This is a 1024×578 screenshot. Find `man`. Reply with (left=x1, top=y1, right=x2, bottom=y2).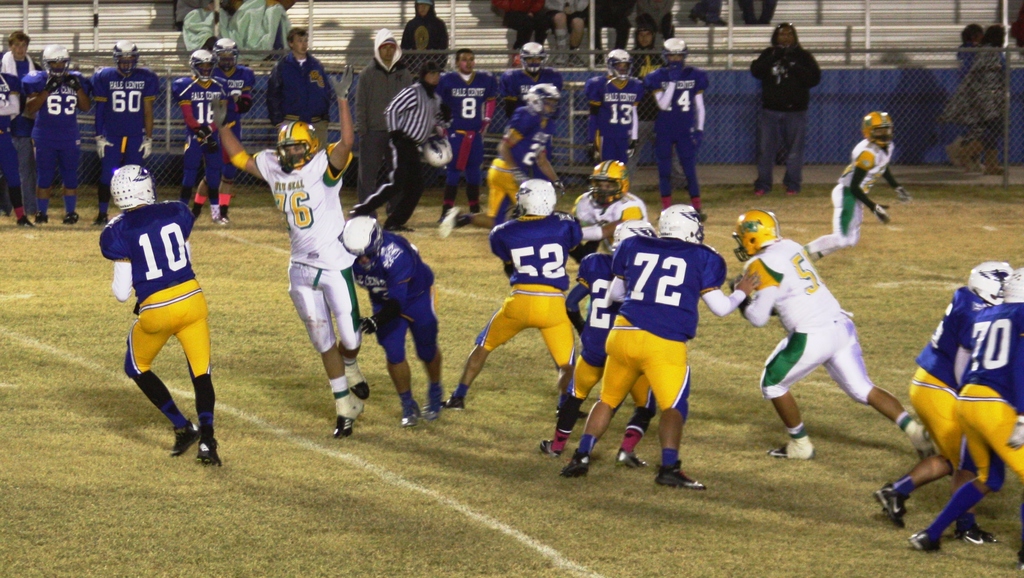
(left=86, top=38, right=160, bottom=226).
